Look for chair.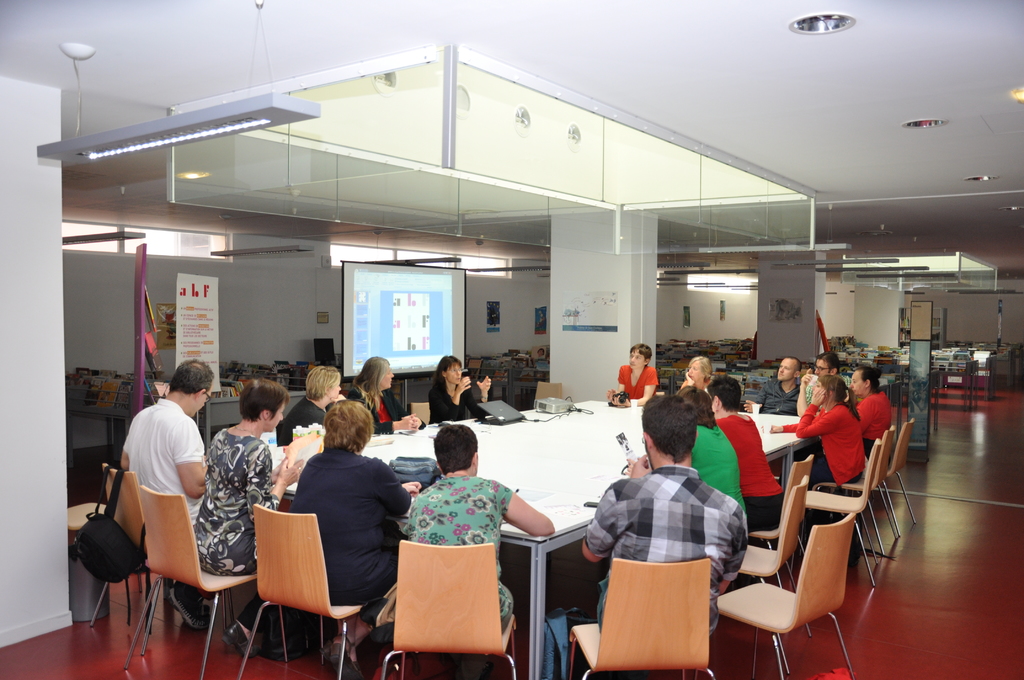
Found: (860, 419, 918, 539).
